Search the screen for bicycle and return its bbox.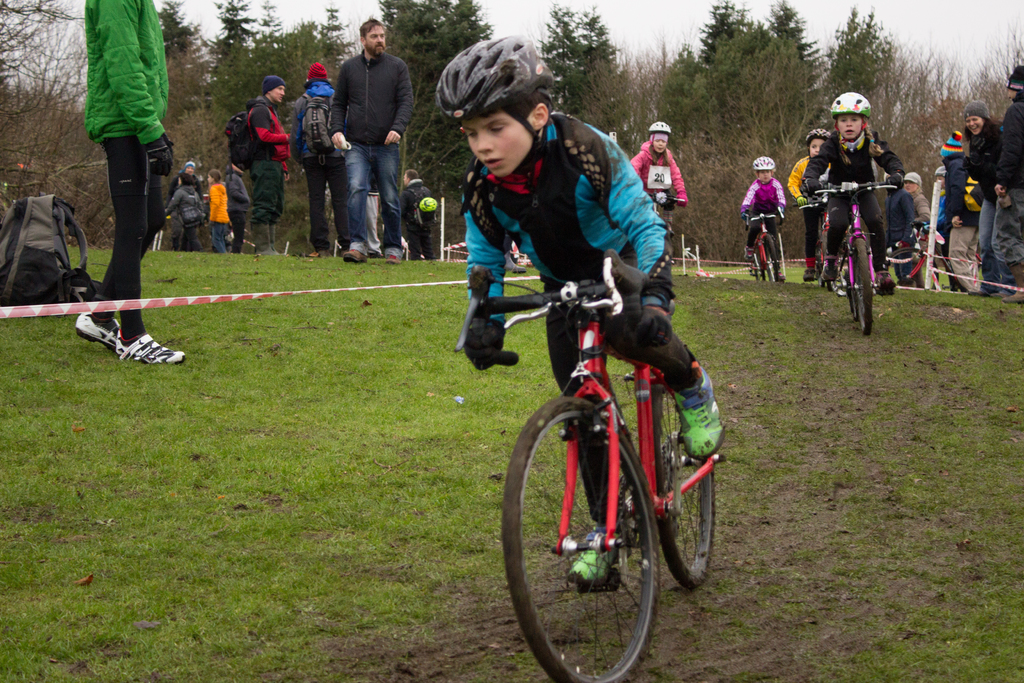
Found: 740:211:785:285.
